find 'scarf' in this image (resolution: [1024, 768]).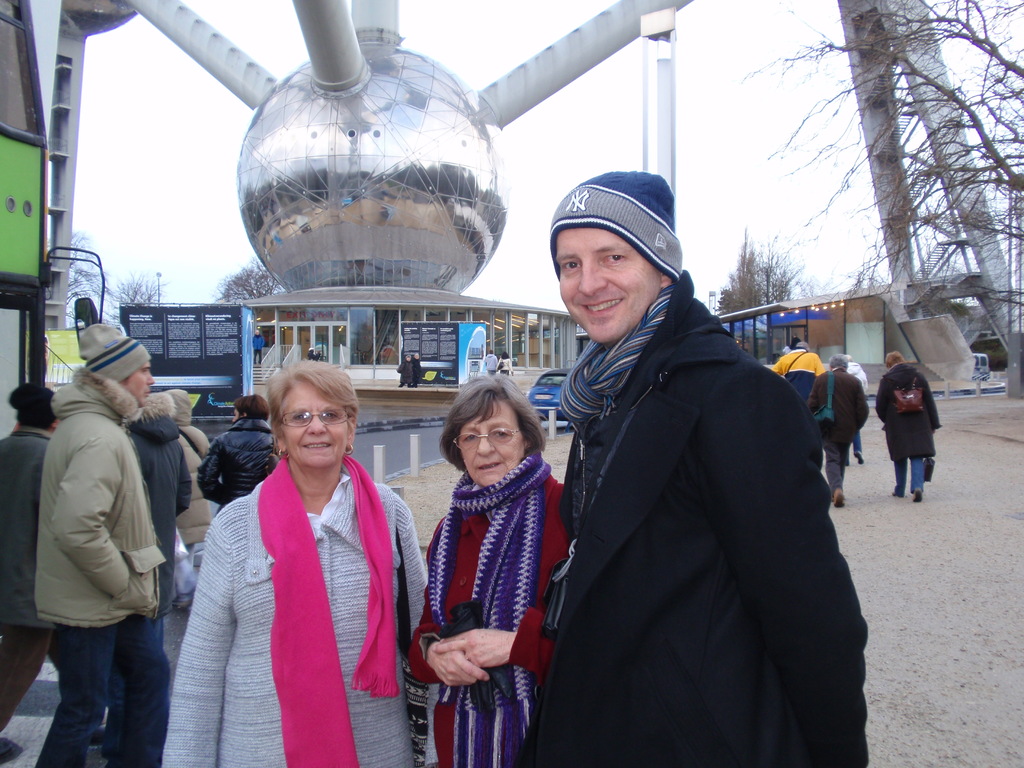
rect(556, 286, 676, 436).
